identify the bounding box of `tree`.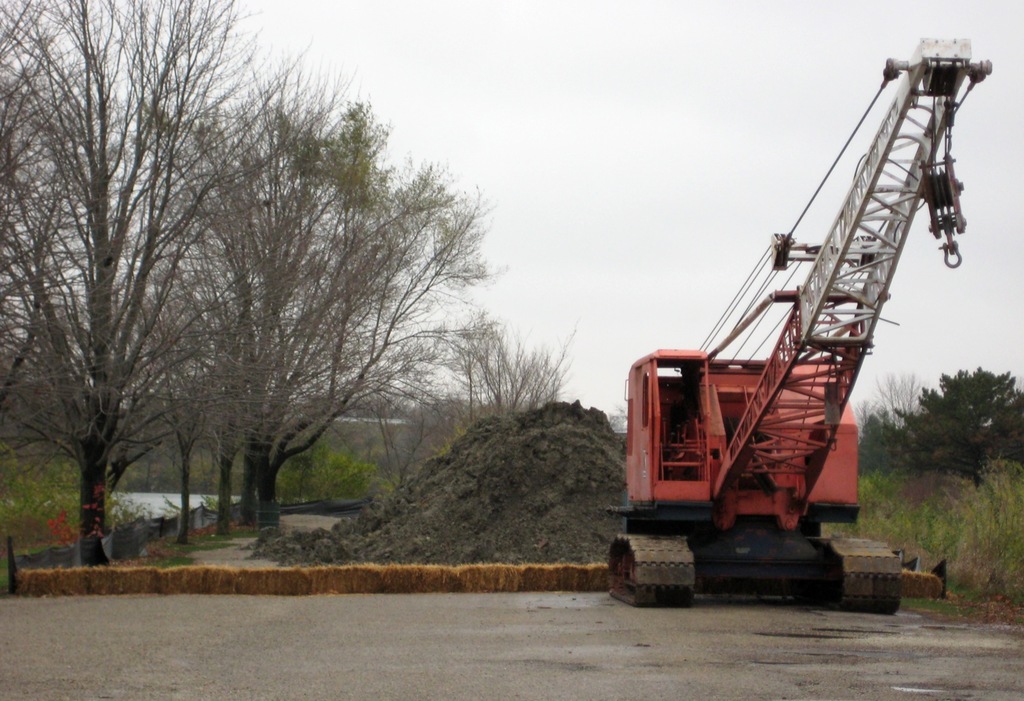
BBox(137, 71, 499, 545).
